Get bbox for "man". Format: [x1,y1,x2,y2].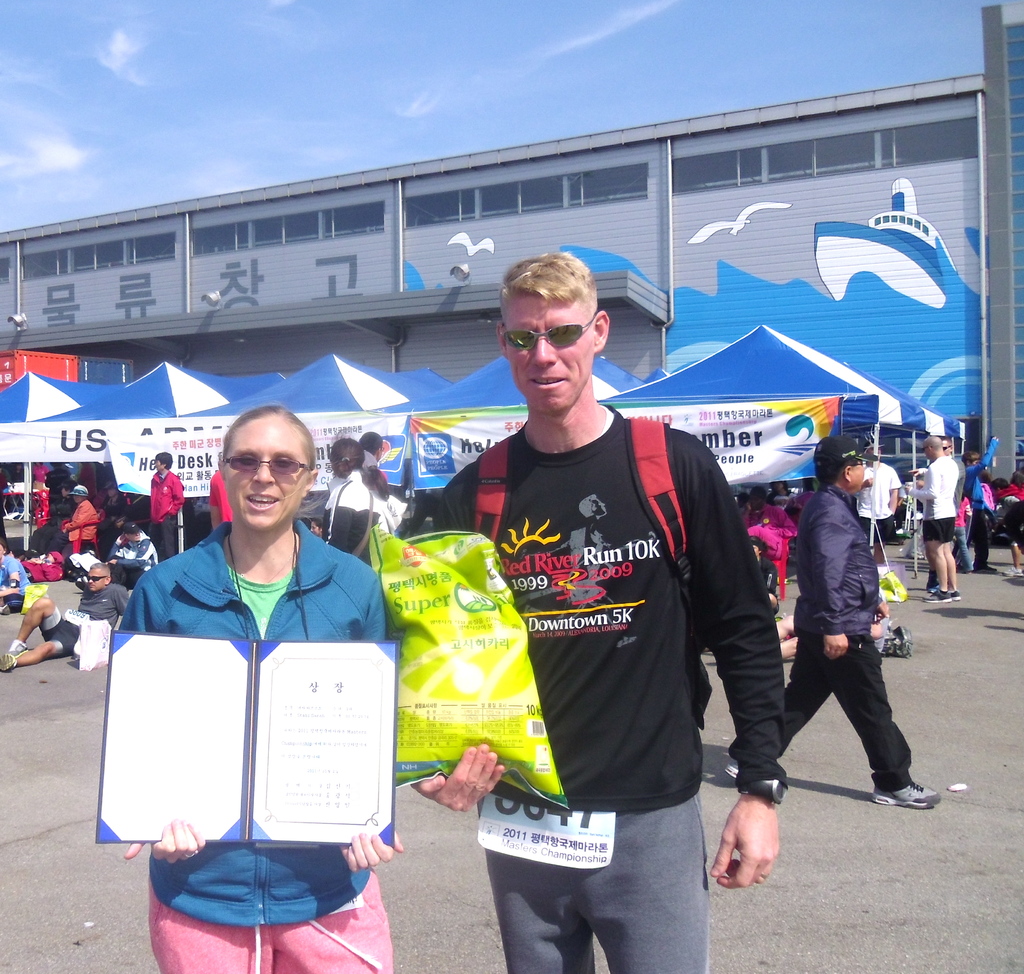
[861,440,899,558].
